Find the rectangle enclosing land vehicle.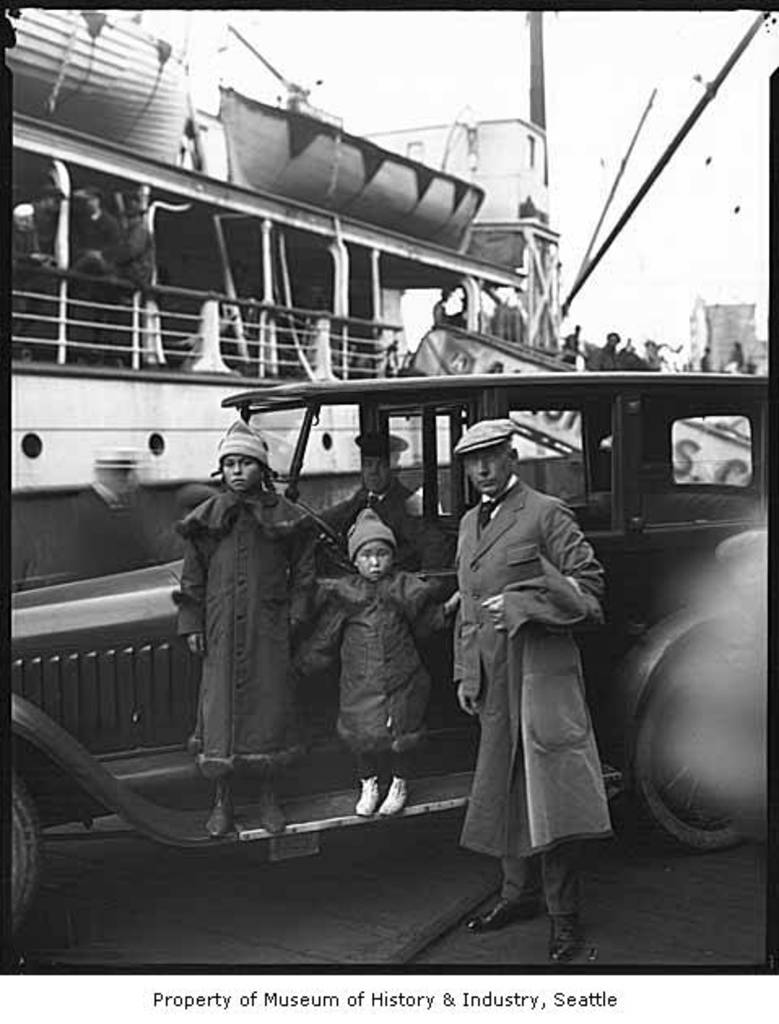
select_region(10, 362, 768, 939).
